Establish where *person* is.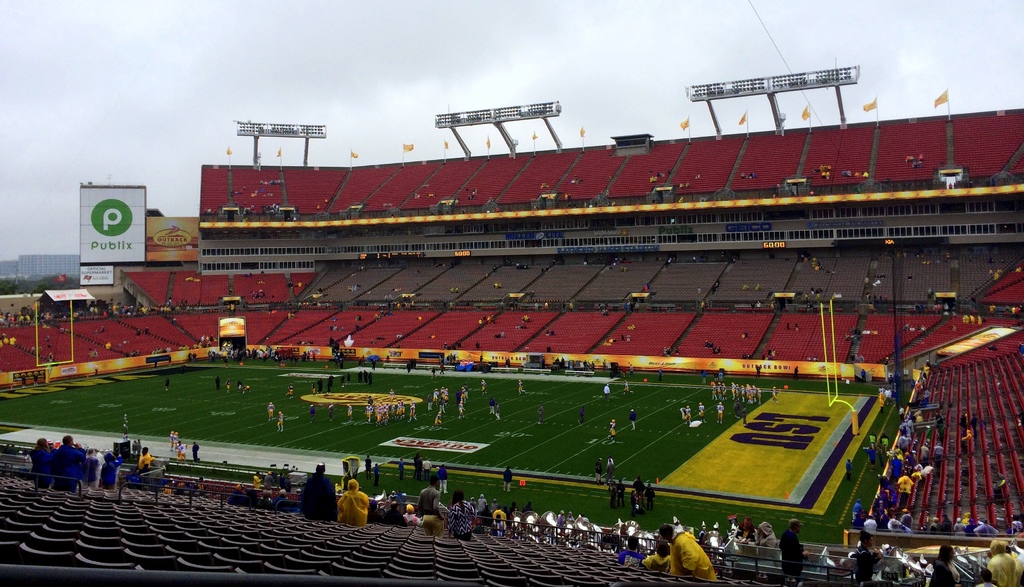
Established at [x1=760, y1=525, x2=771, y2=546].
